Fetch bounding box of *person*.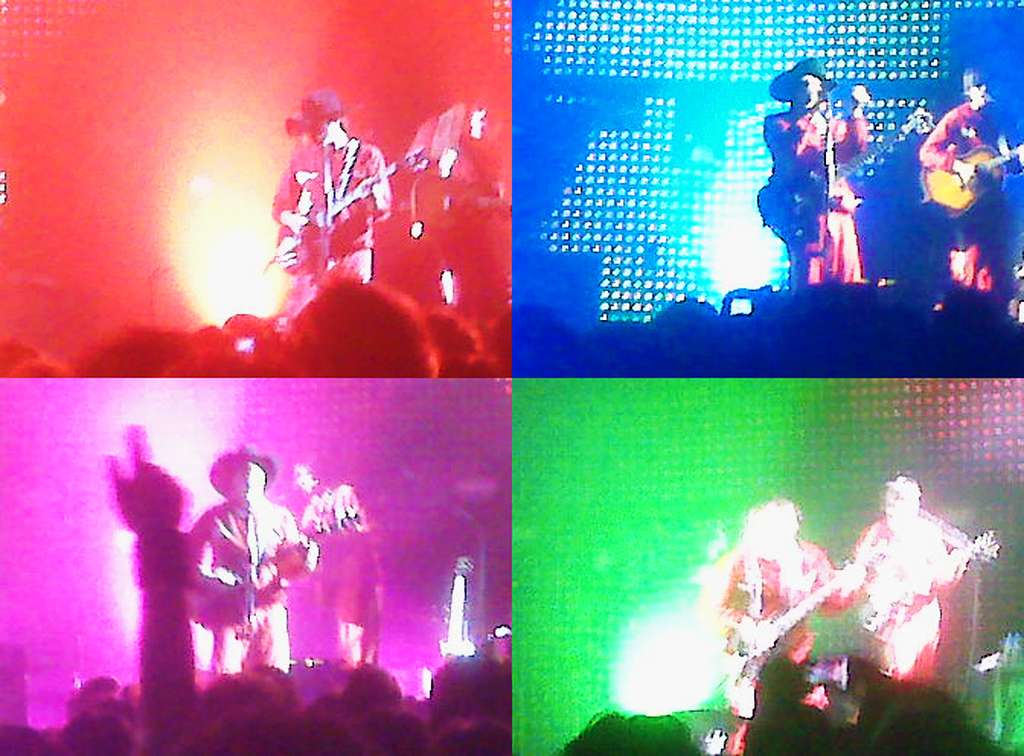
Bbox: x1=919 y1=62 x2=1018 y2=304.
